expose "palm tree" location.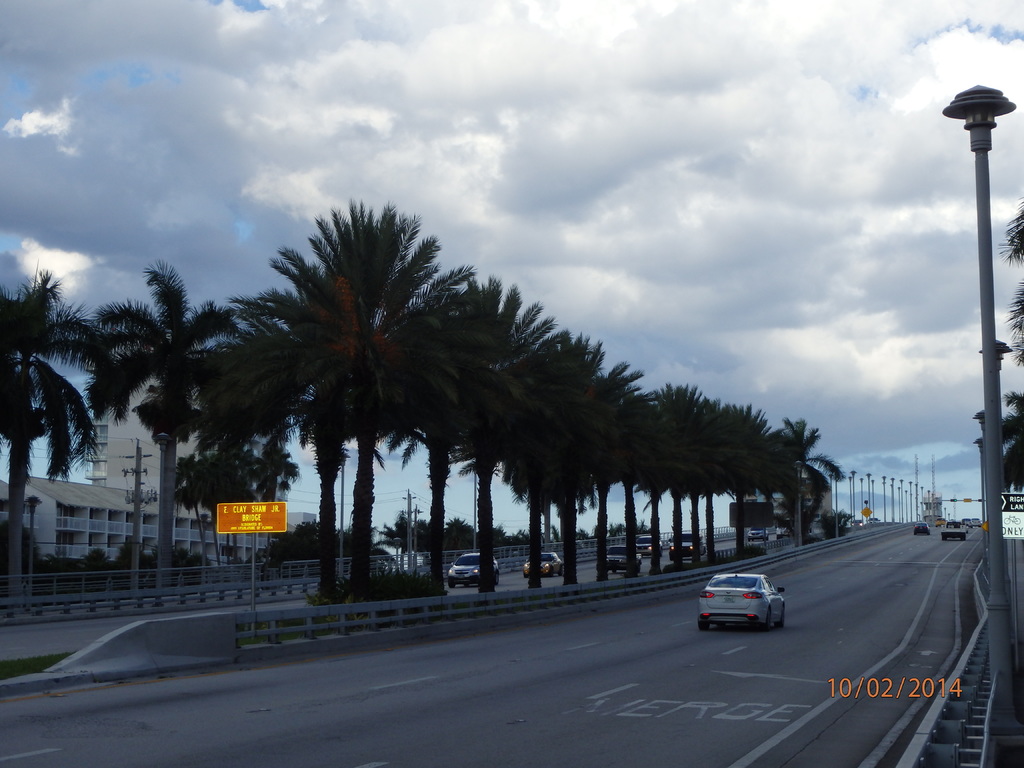
Exposed at [0,269,84,579].
